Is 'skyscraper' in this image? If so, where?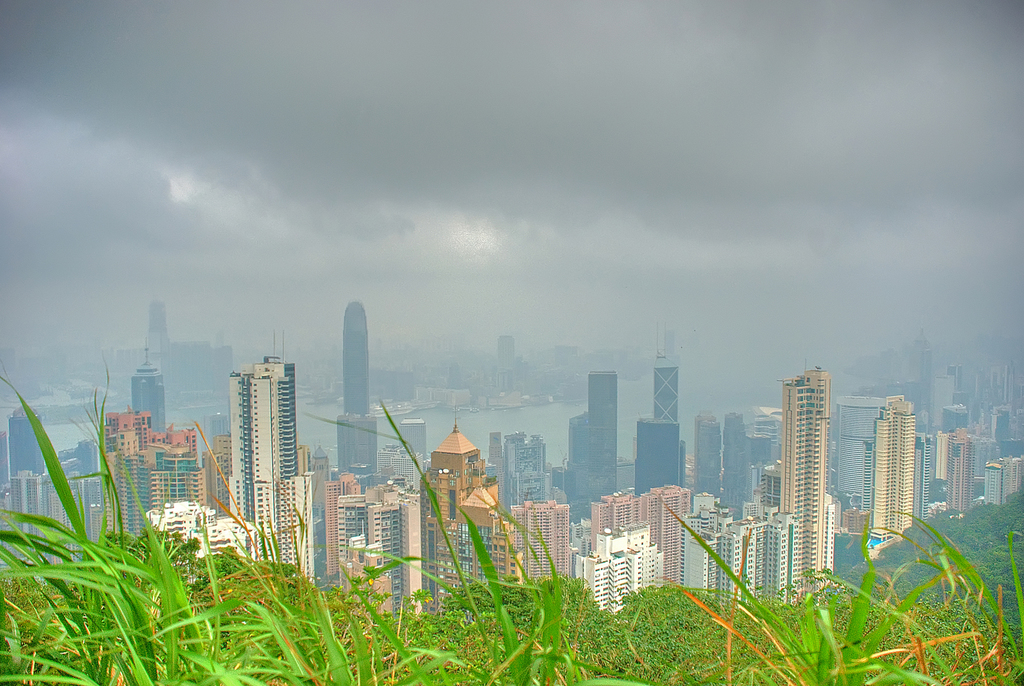
Yes, at [916,426,940,528].
